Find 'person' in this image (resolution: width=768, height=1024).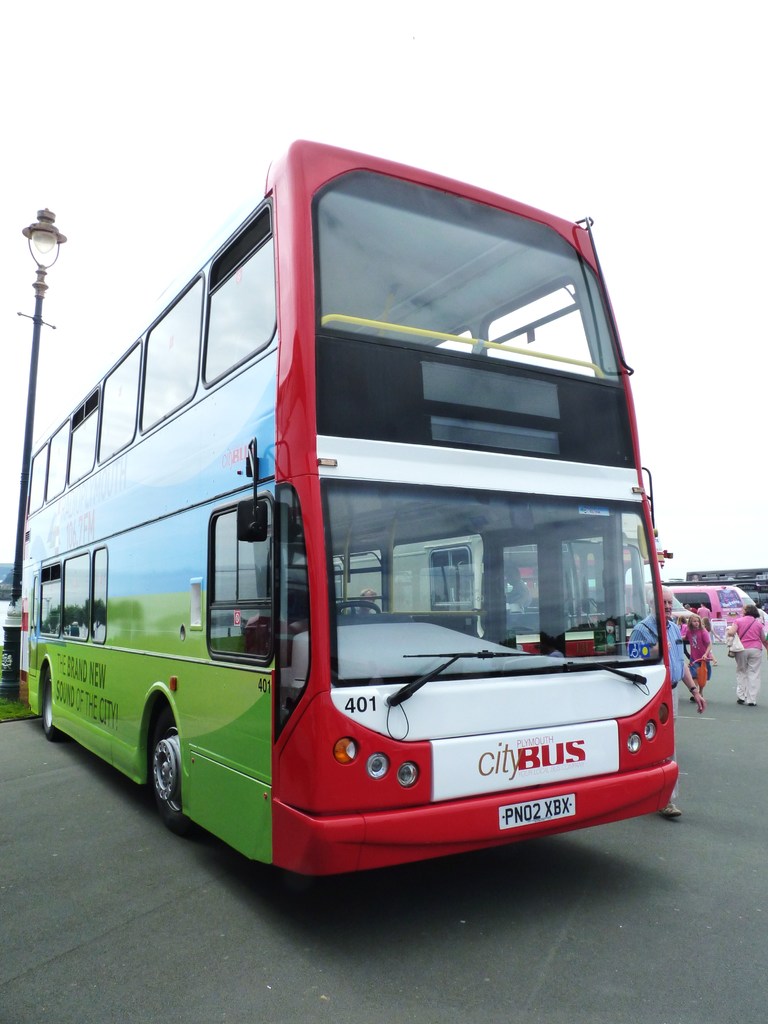
[700, 611, 719, 653].
